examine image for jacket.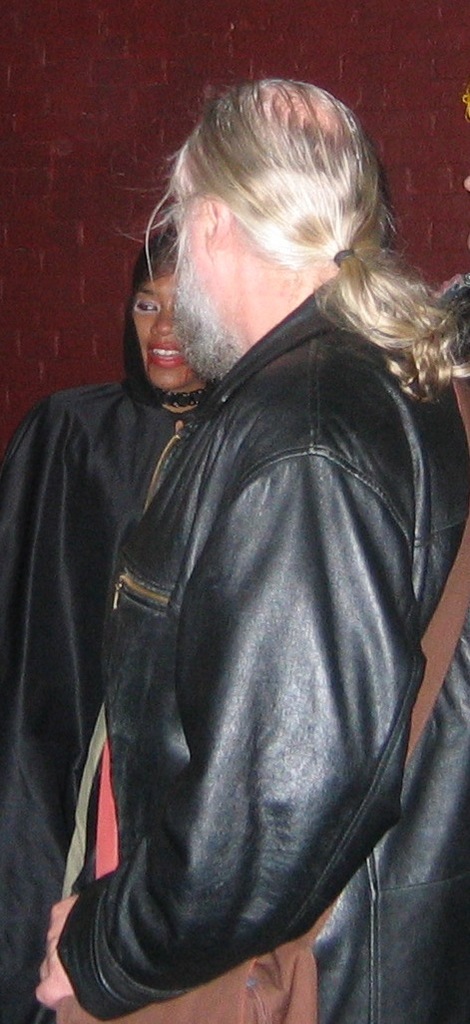
Examination result: l=95, t=284, r=467, b=1023.
